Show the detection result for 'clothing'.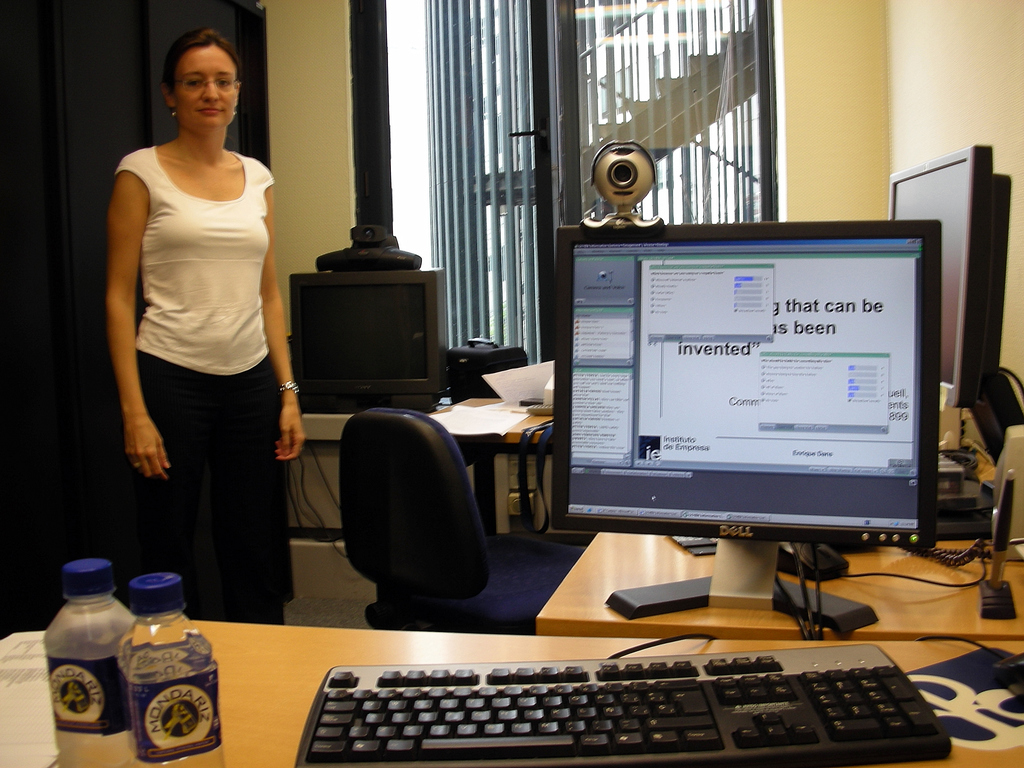
locate(103, 99, 284, 566).
